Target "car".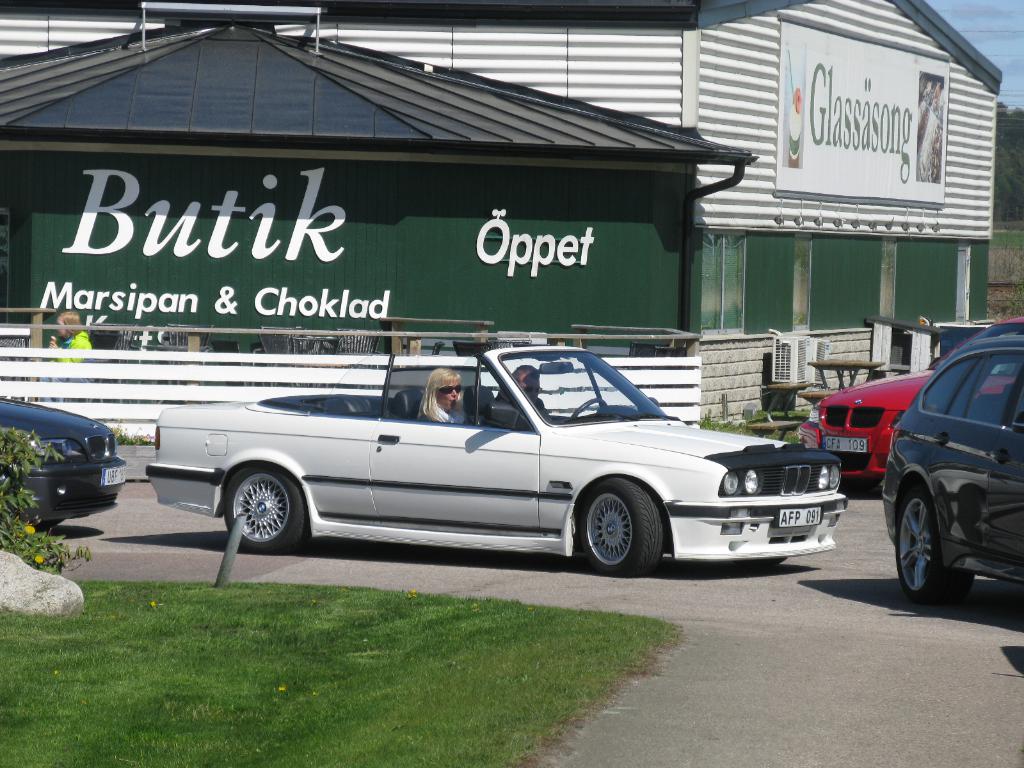
Target region: [3,397,130,529].
